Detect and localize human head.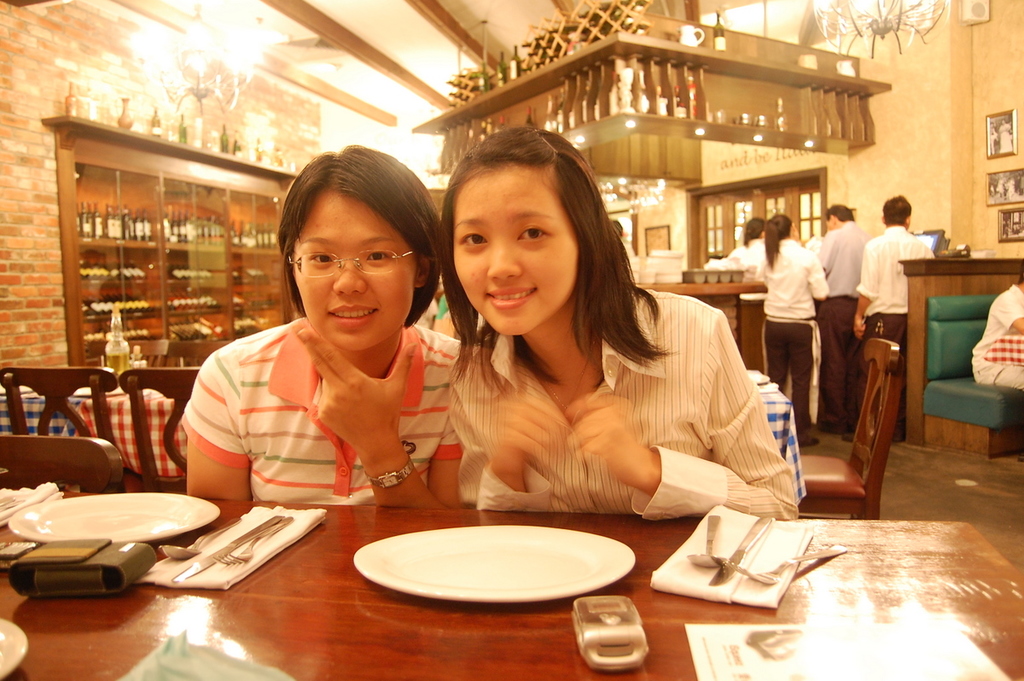
Localized at detection(879, 192, 912, 230).
